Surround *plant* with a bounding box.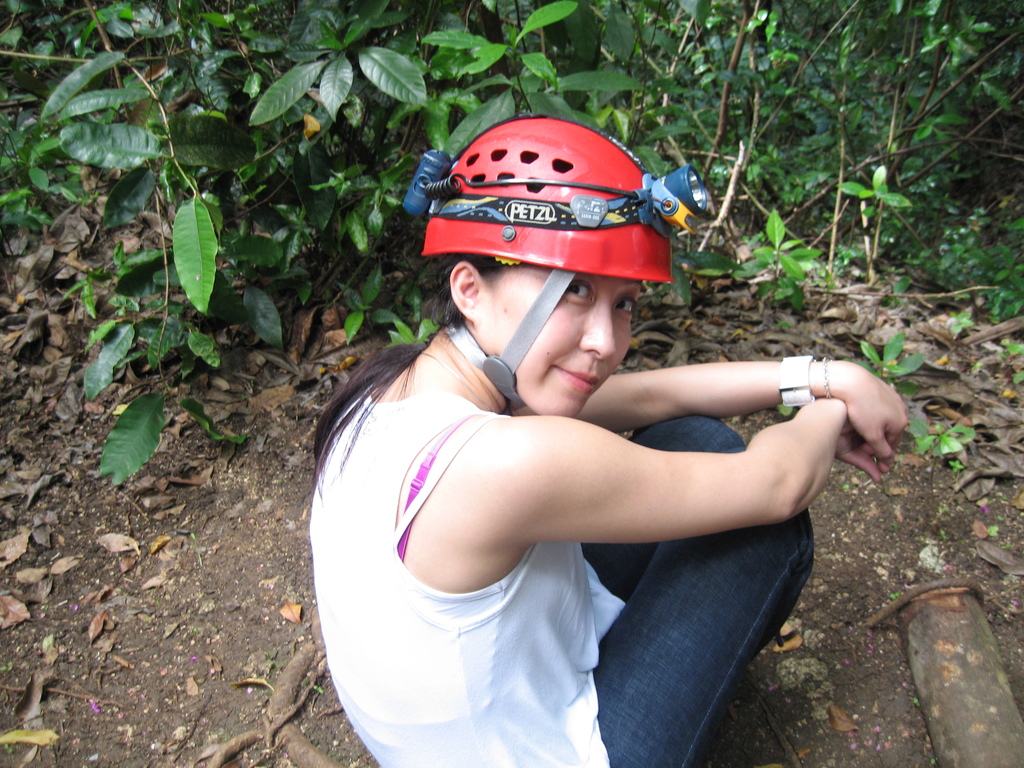
0:0:653:445.
